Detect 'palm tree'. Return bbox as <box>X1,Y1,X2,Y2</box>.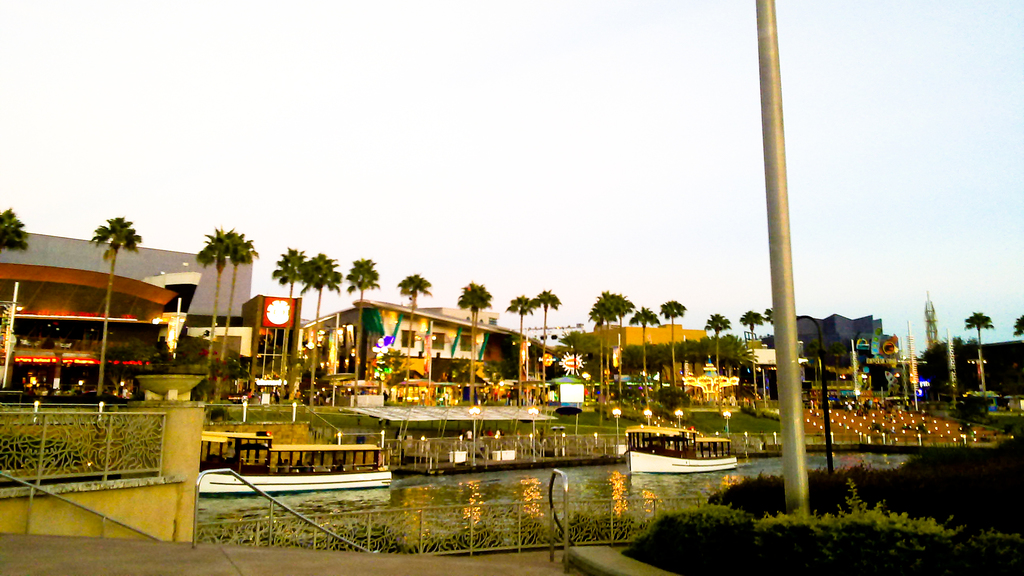
<box>694,305,739,410</box>.
